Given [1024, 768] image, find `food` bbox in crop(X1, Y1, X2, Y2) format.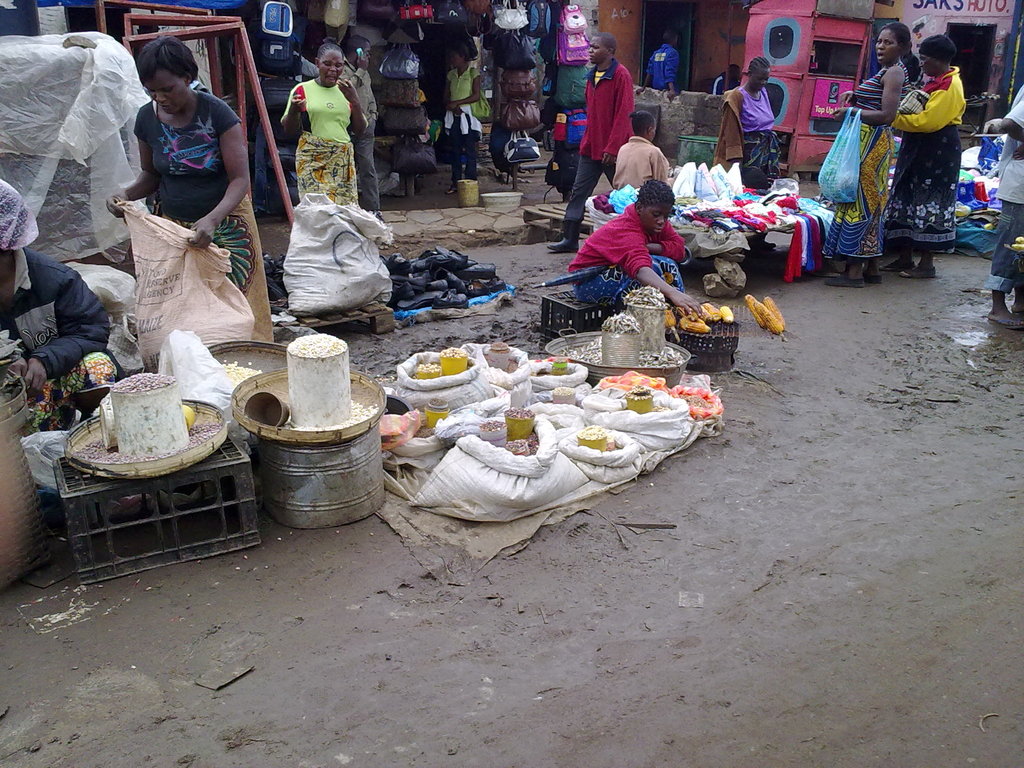
crop(743, 293, 787, 336).
